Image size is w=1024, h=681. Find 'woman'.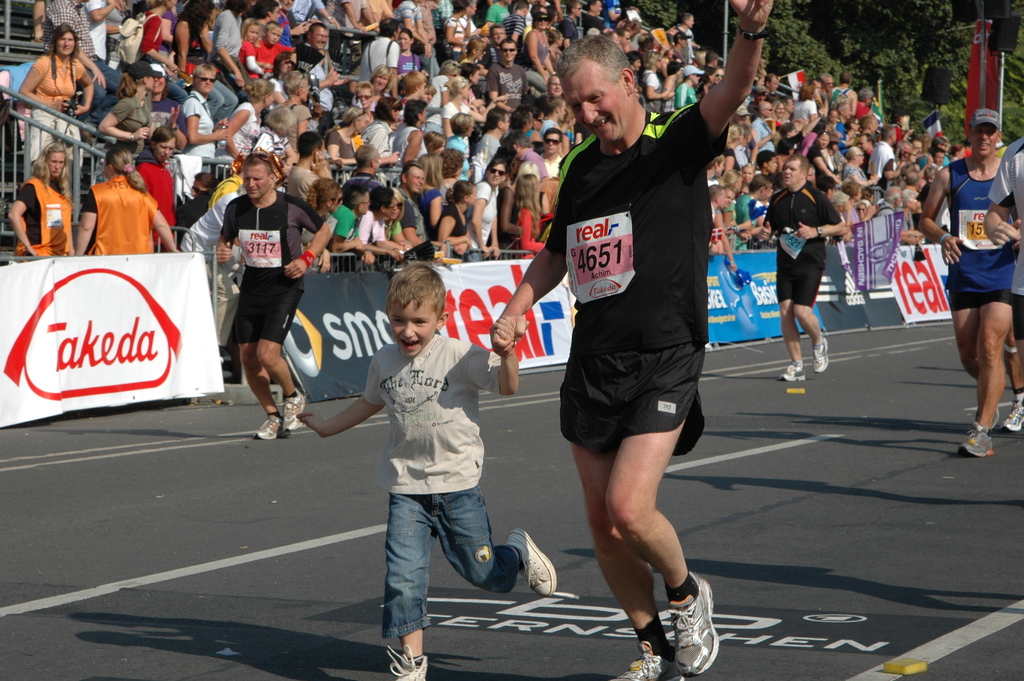
locate(675, 62, 705, 107).
